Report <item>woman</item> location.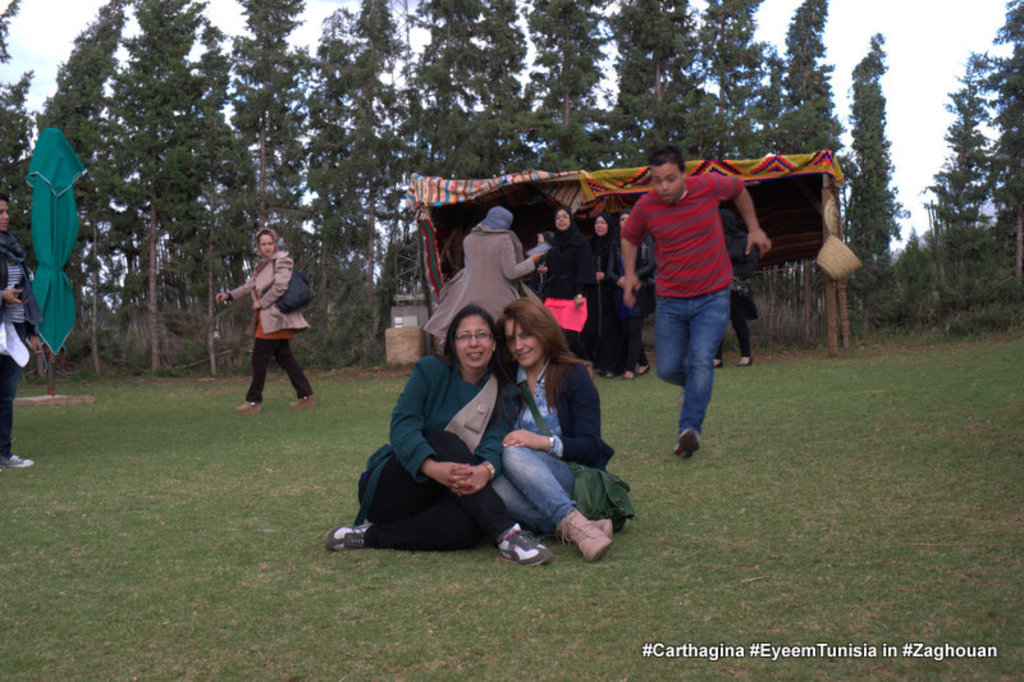
Report: bbox=[535, 203, 595, 357].
